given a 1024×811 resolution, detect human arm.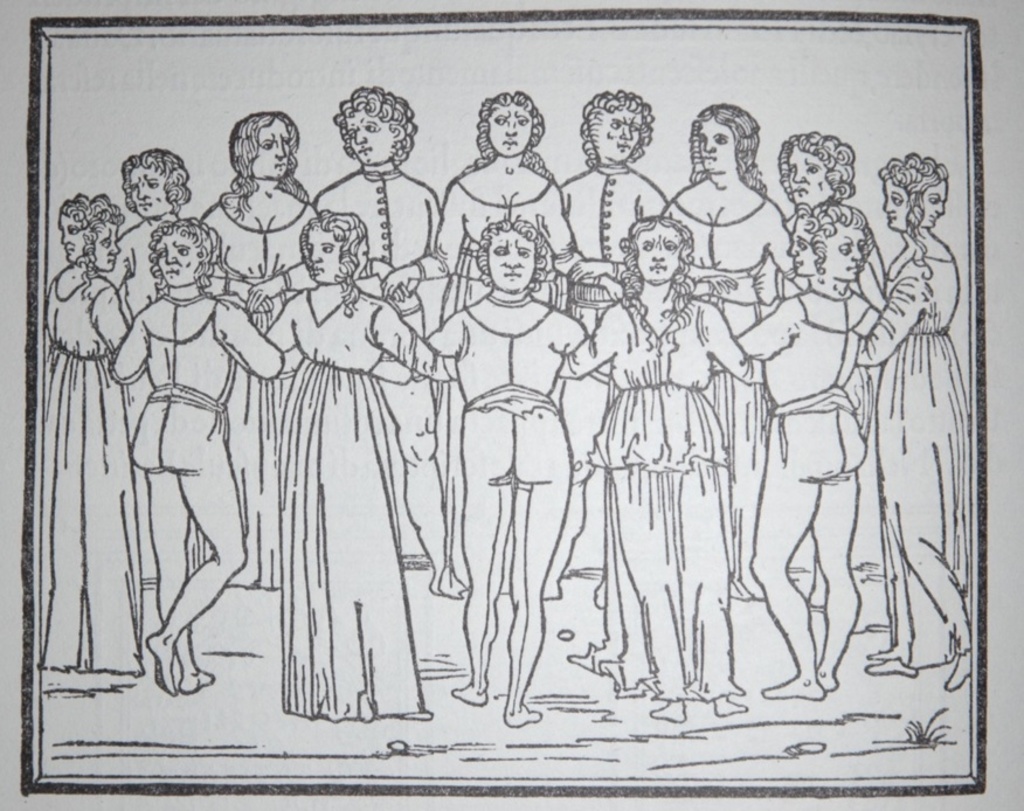
[left=530, top=188, right=624, bottom=305].
